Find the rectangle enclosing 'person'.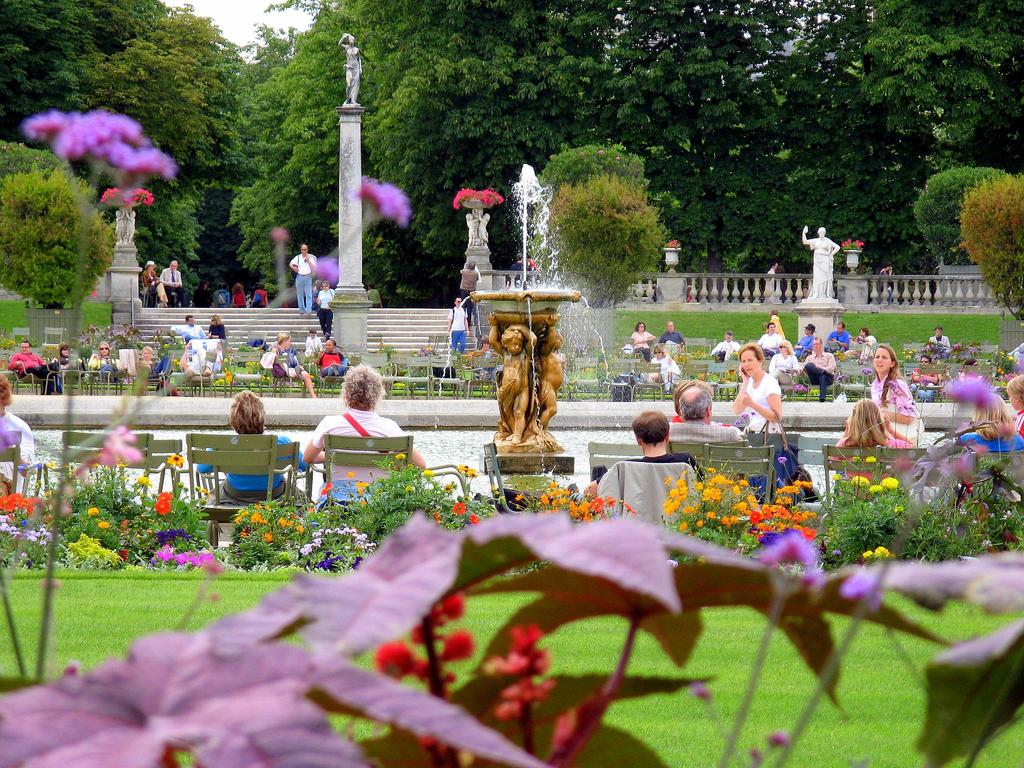
308,339,347,380.
